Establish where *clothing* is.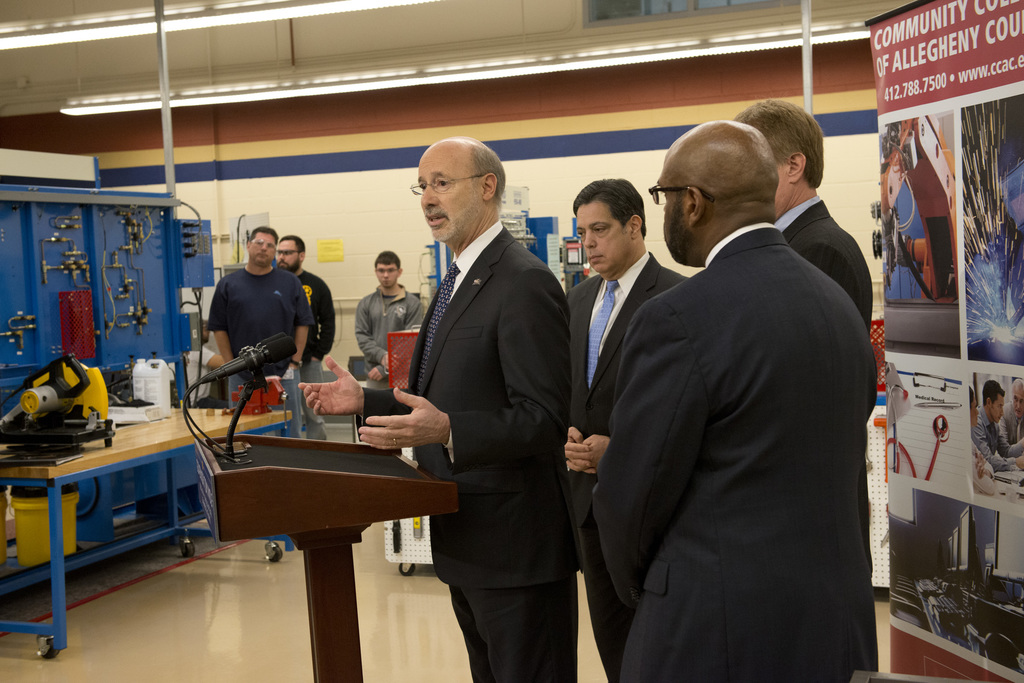
Established at bbox(598, 156, 897, 682).
